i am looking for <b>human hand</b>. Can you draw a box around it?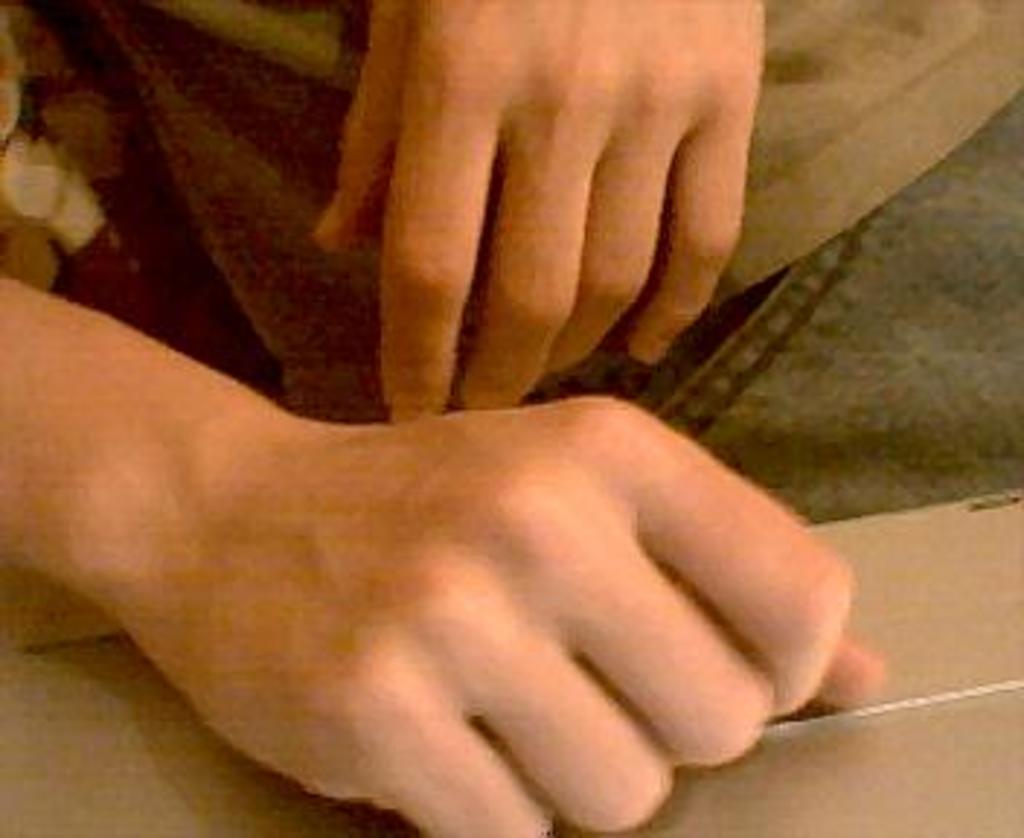
Sure, the bounding box is BBox(305, 0, 768, 422).
